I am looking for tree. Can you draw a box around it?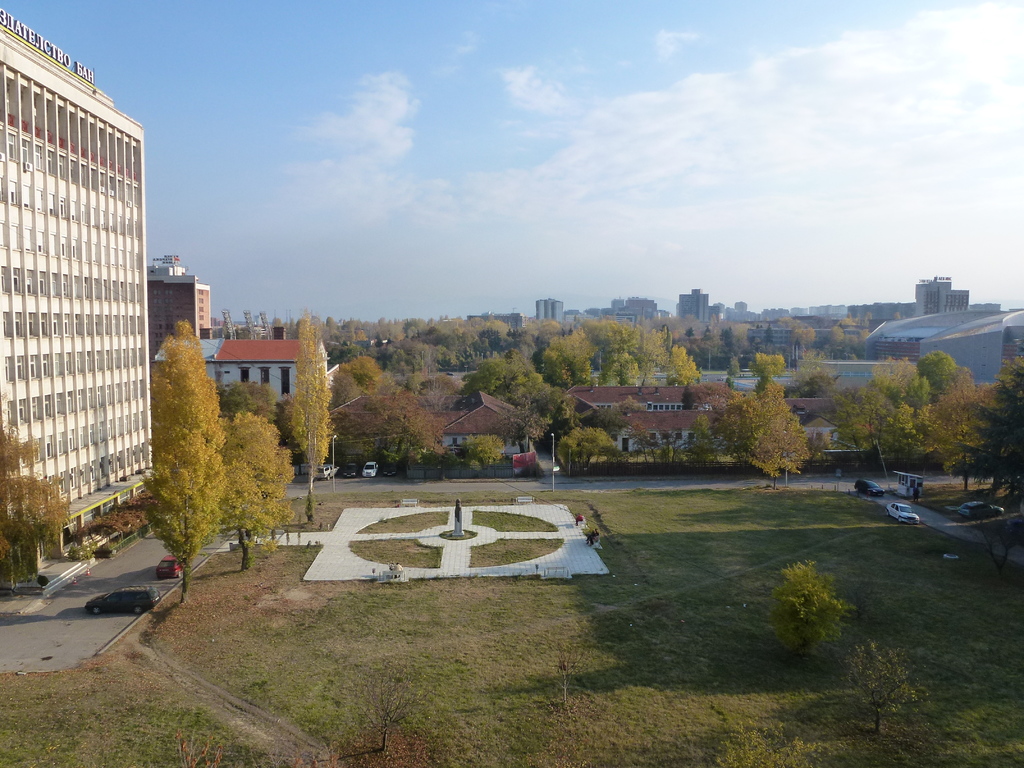
Sure, the bounding box is {"left": 300, "top": 348, "right": 424, "bottom": 461}.
